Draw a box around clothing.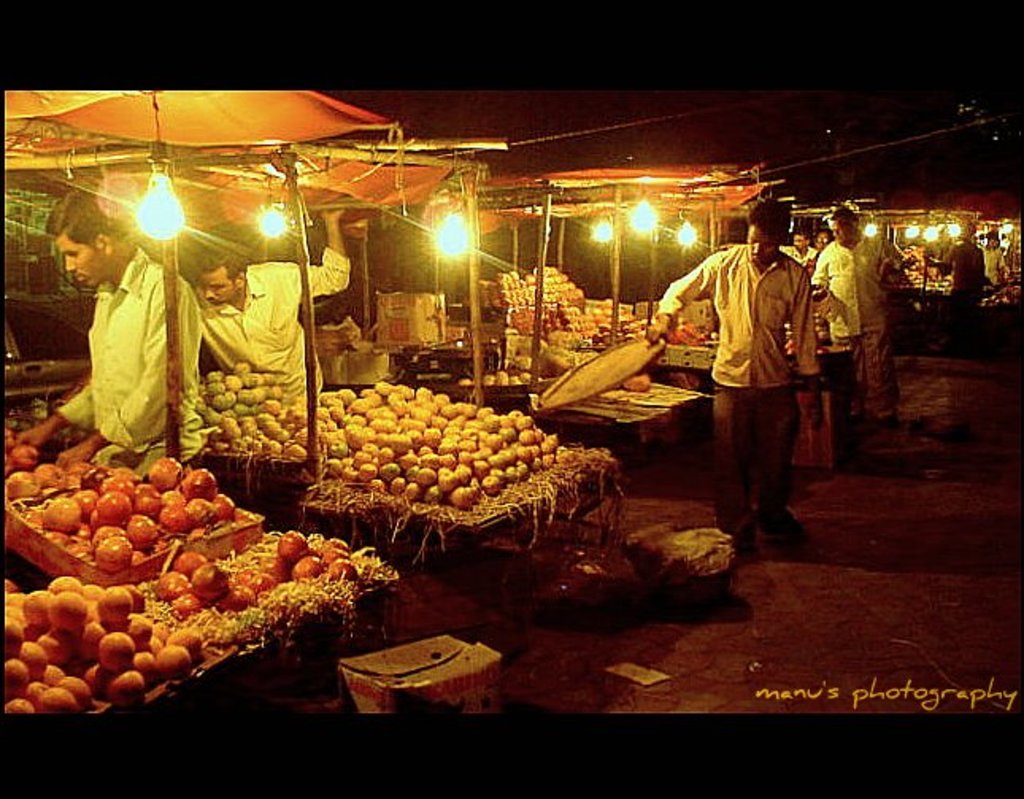
x1=56 y1=238 x2=206 y2=475.
